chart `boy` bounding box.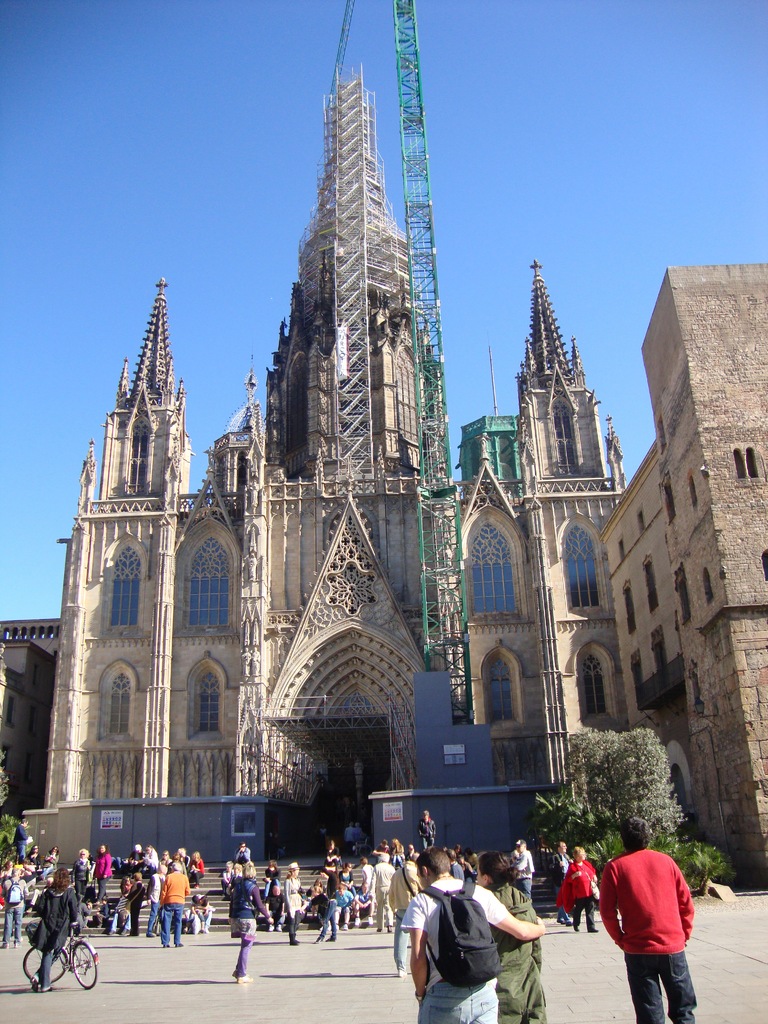
Charted: (460,846,477,877).
